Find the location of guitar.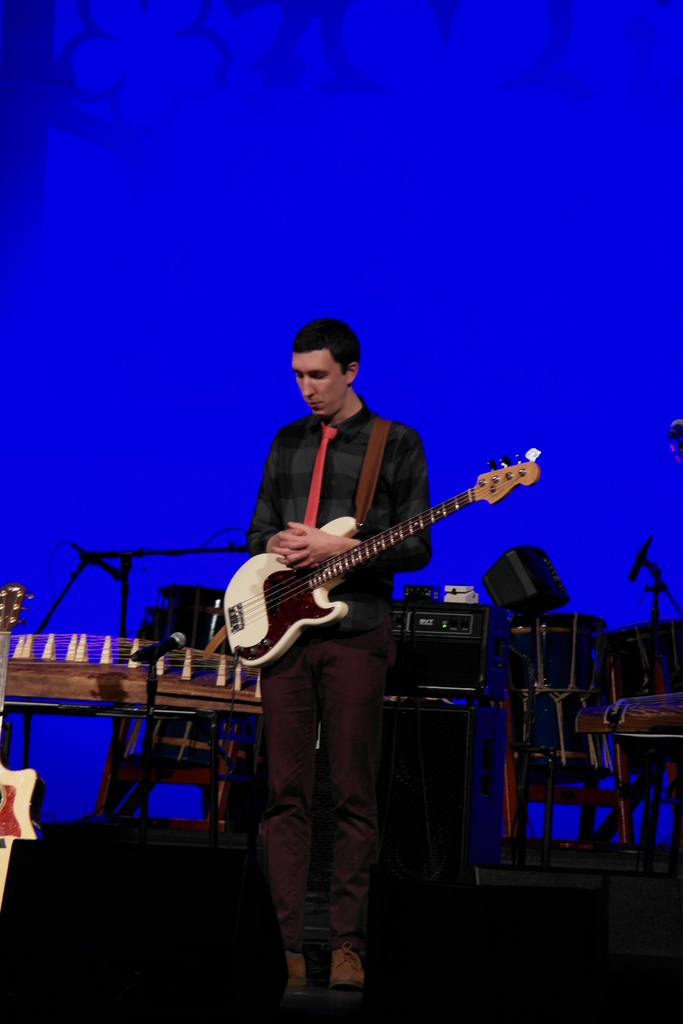
Location: box=[0, 586, 40, 895].
